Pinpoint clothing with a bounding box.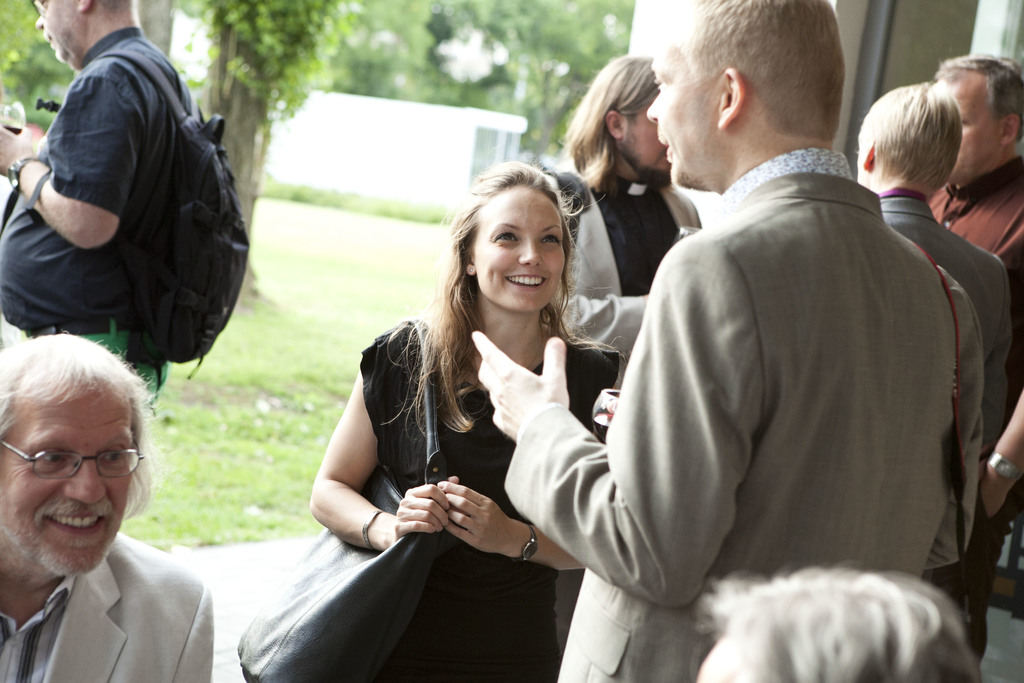
[598, 93, 973, 661].
